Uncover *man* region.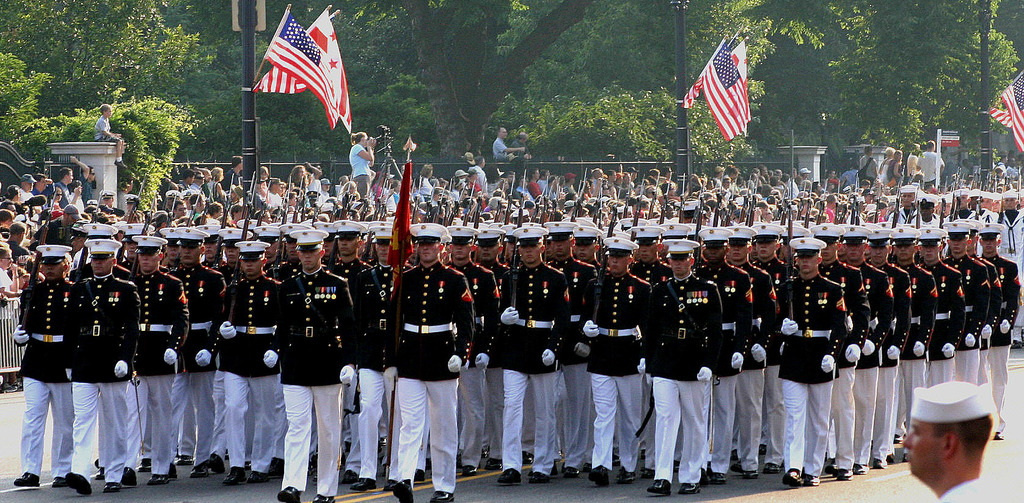
Uncovered: select_region(230, 204, 247, 221).
